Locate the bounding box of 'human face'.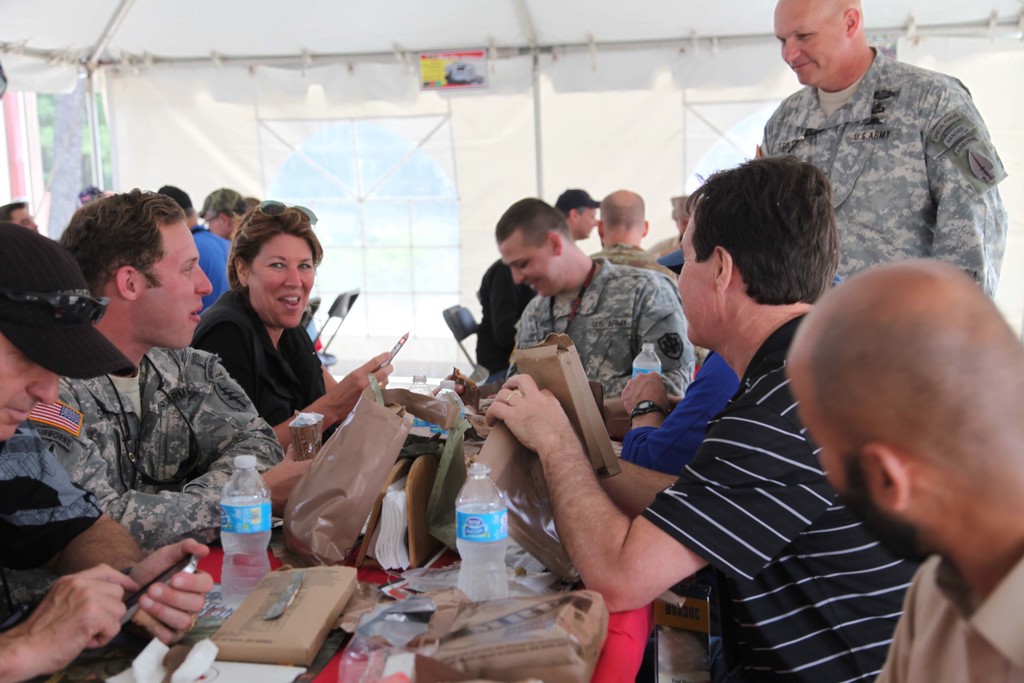
Bounding box: region(575, 210, 598, 237).
